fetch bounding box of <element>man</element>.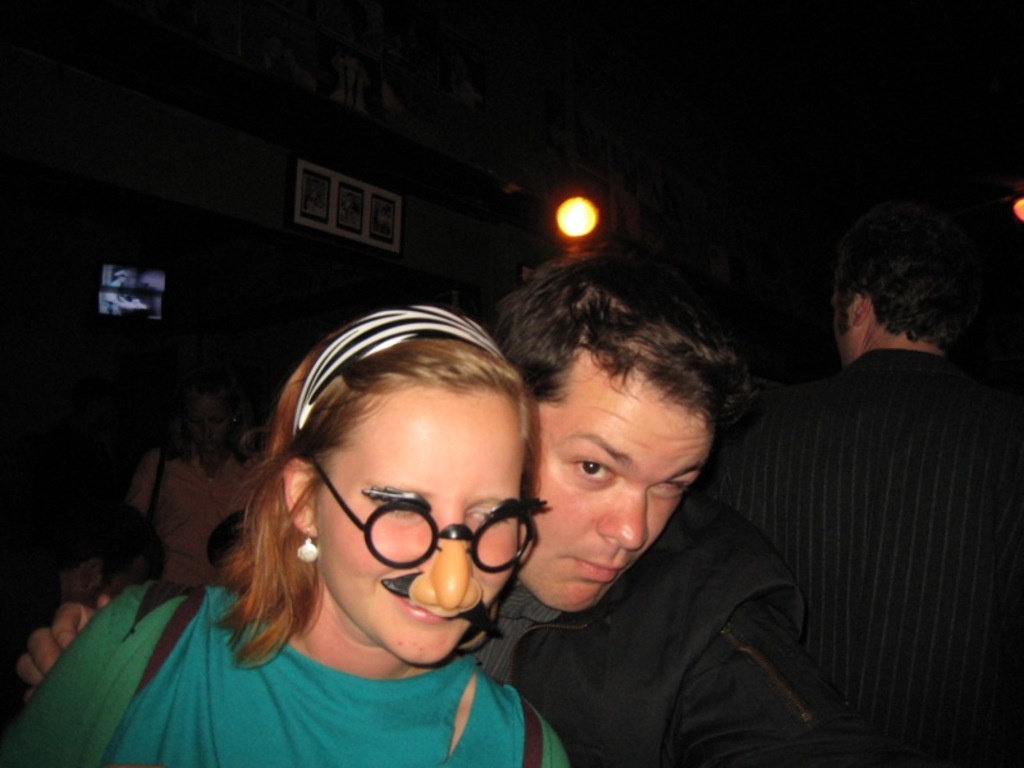
Bbox: (left=17, top=247, right=860, bottom=760).
